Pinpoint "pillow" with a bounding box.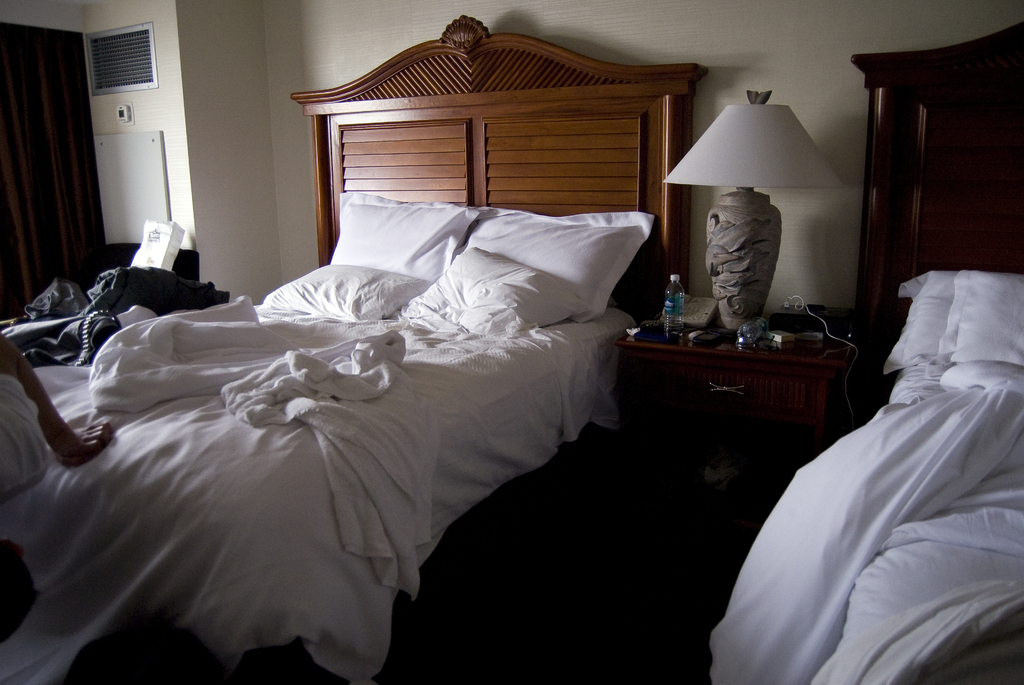
region(427, 239, 537, 324).
